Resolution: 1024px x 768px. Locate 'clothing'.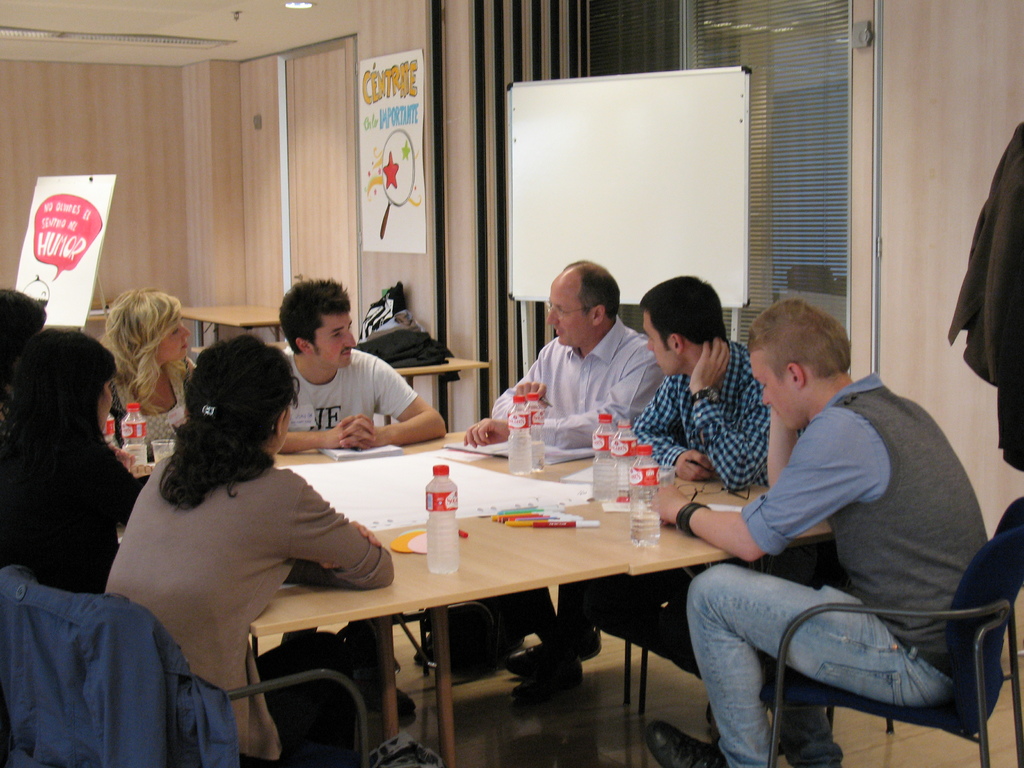
Rect(0, 596, 219, 760).
